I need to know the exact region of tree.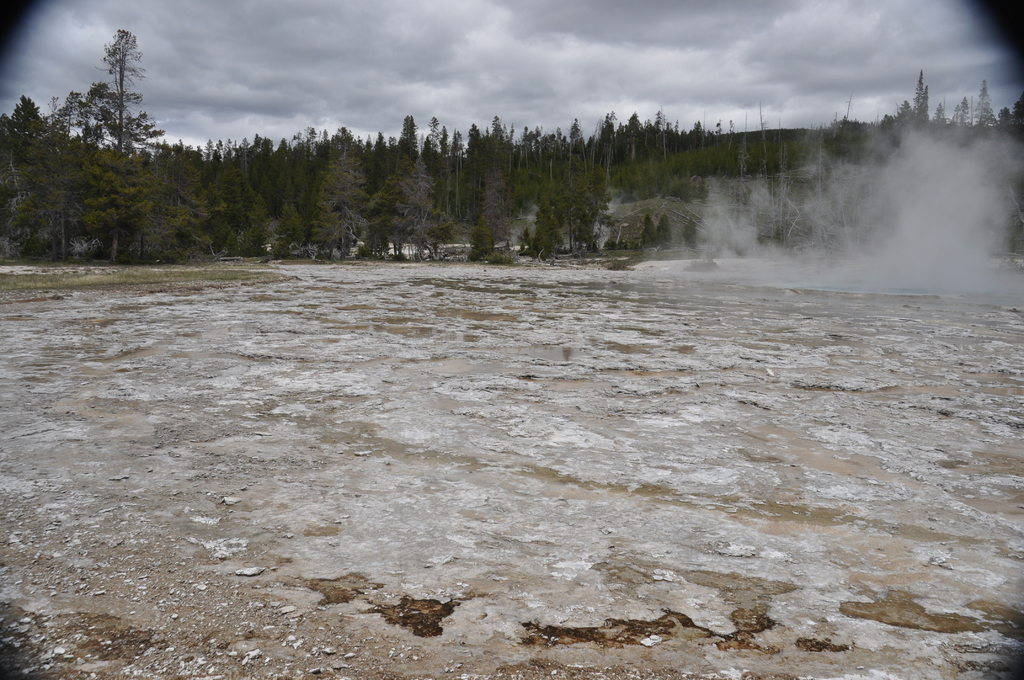
Region: bbox=[467, 123, 483, 157].
